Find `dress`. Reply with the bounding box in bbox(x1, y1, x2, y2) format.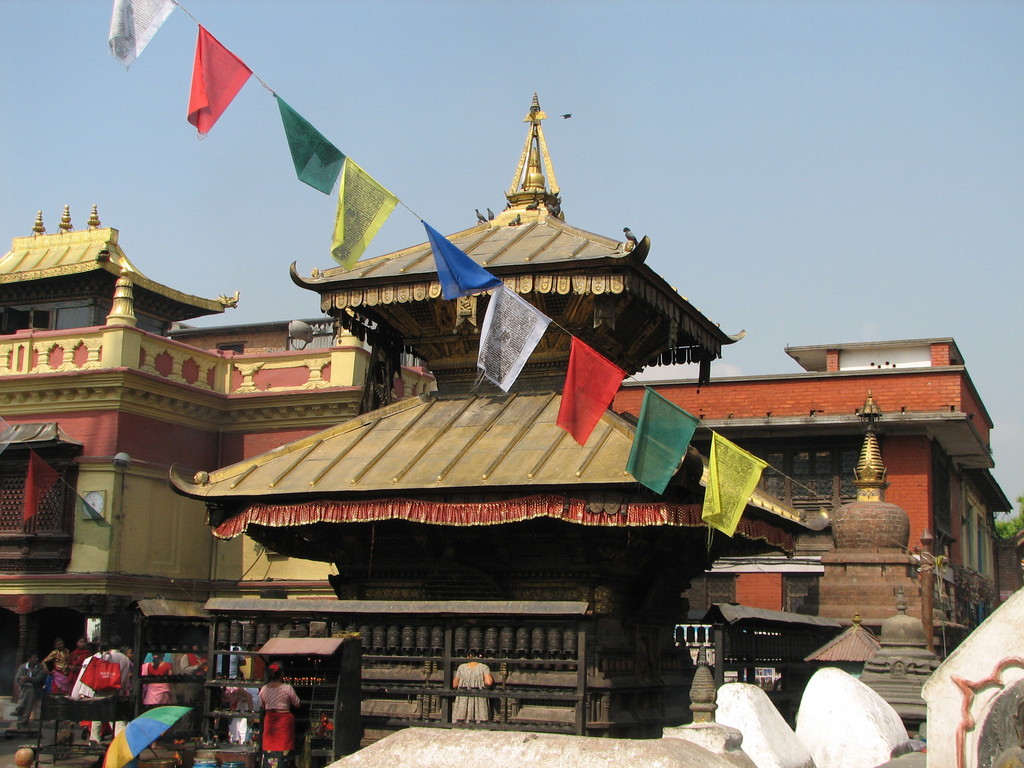
bbox(255, 683, 294, 762).
